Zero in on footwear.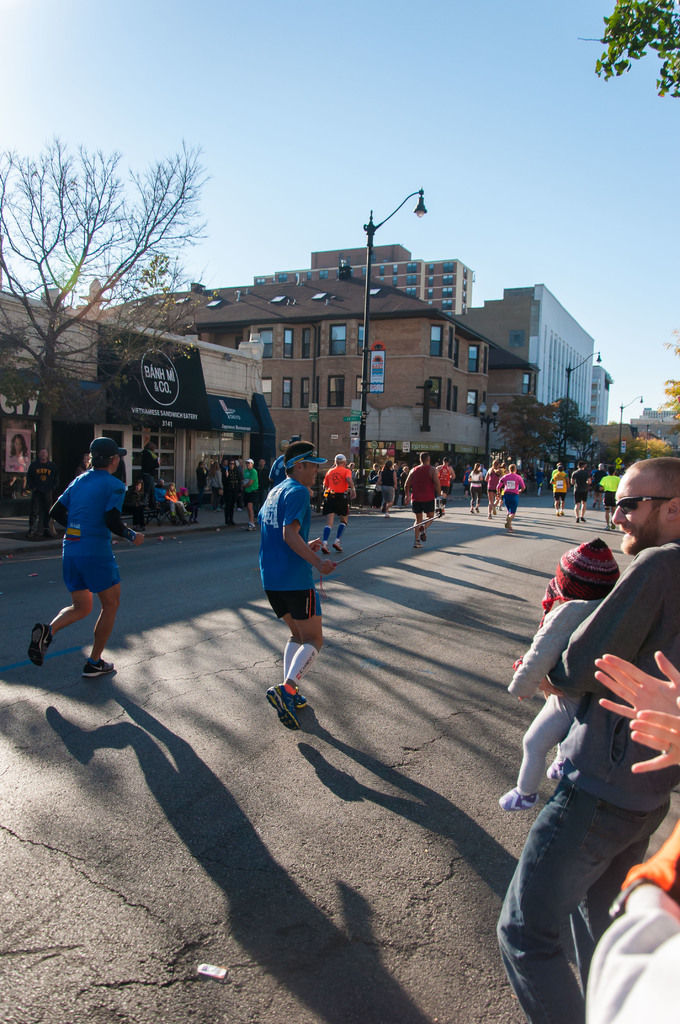
Zeroed in: {"left": 508, "top": 527, "right": 515, "bottom": 532}.
